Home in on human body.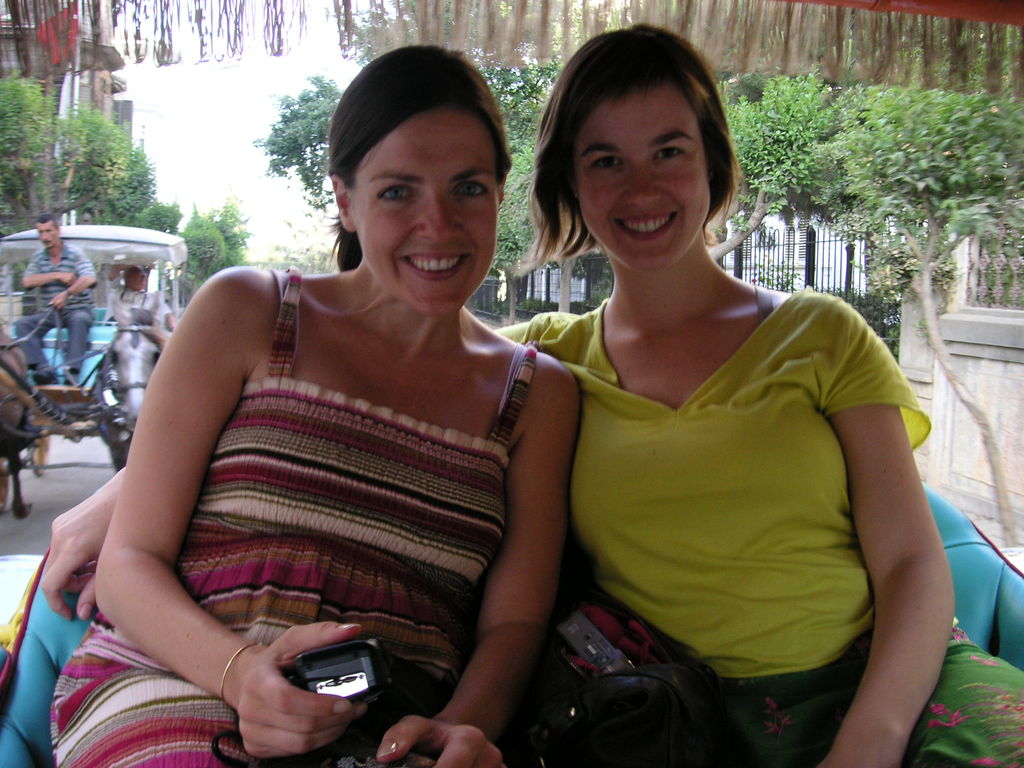
Homed in at 106, 260, 177, 330.
